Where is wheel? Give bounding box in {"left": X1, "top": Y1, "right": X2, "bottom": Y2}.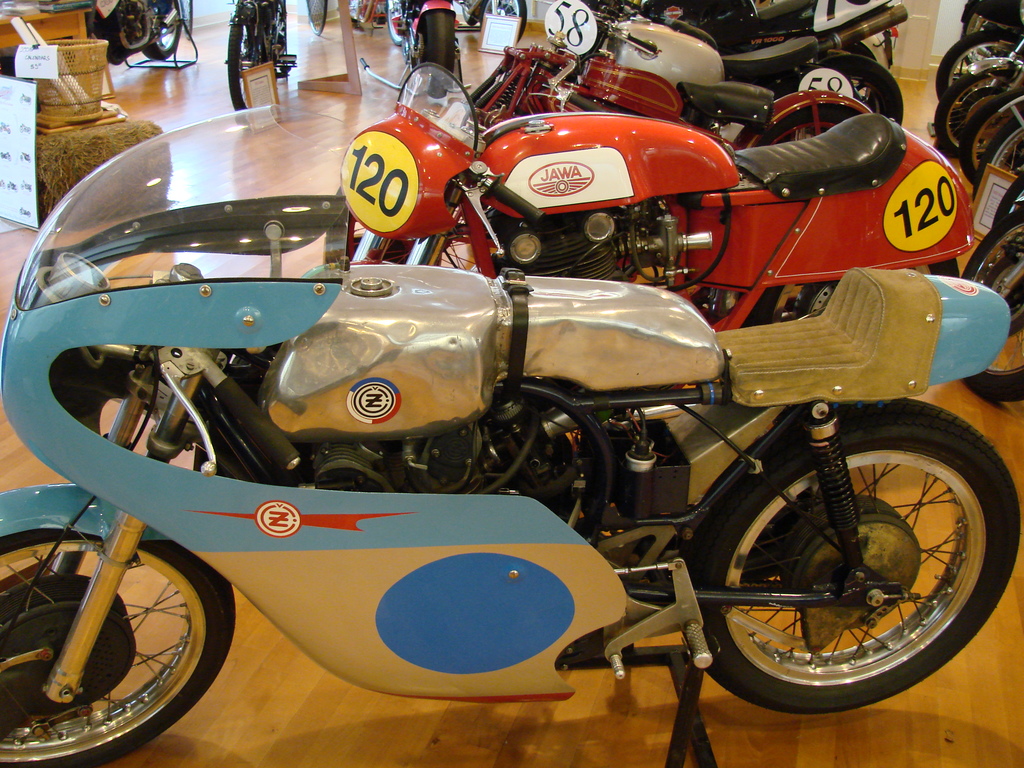
{"left": 956, "top": 86, "right": 1023, "bottom": 177}.
